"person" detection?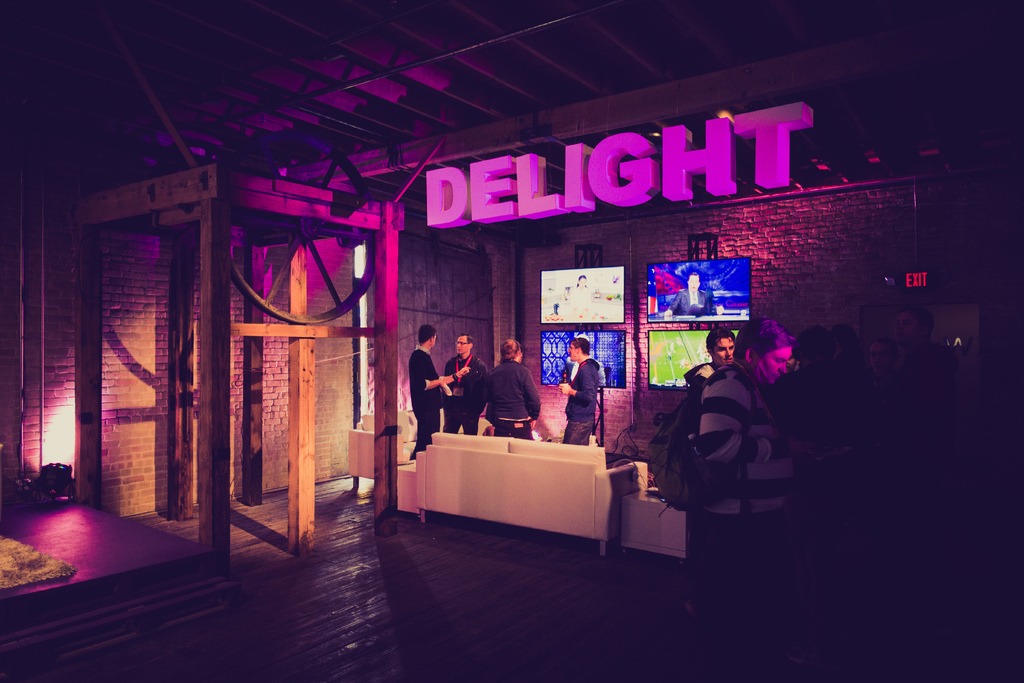
{"x1": 408, "y1": 324, "x2": 470, "y2": 456}
